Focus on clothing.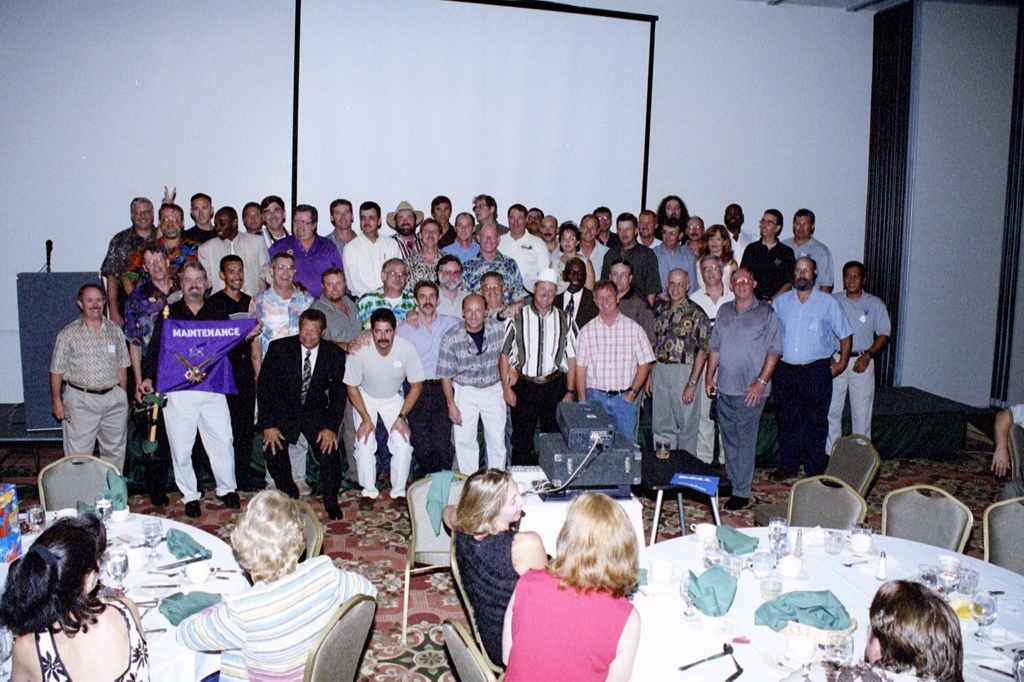
Focused at bbox=[690, 289, 733, 334].
